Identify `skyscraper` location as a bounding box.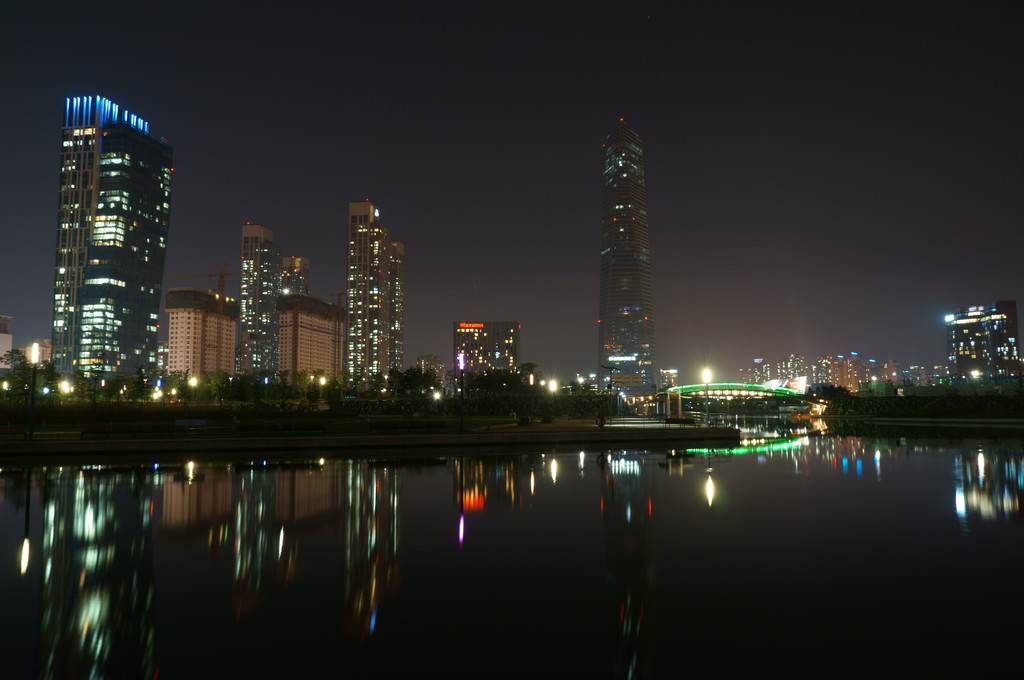
bbox=(35, 89, 173, 407).
